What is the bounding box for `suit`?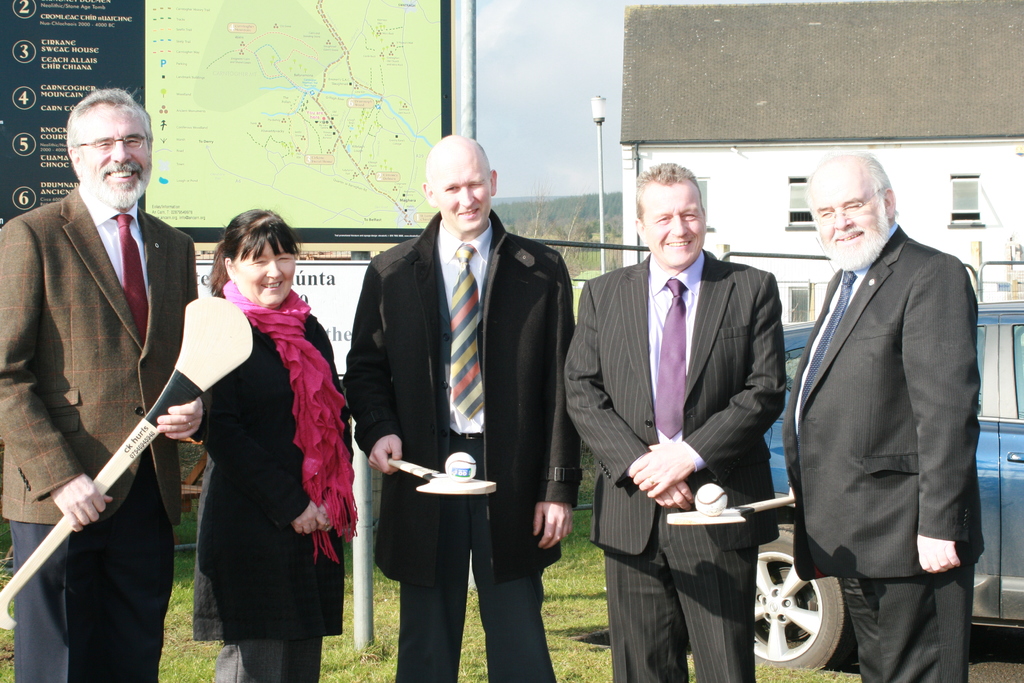
(x1=0, y1=183, x2=204, y2=682).
